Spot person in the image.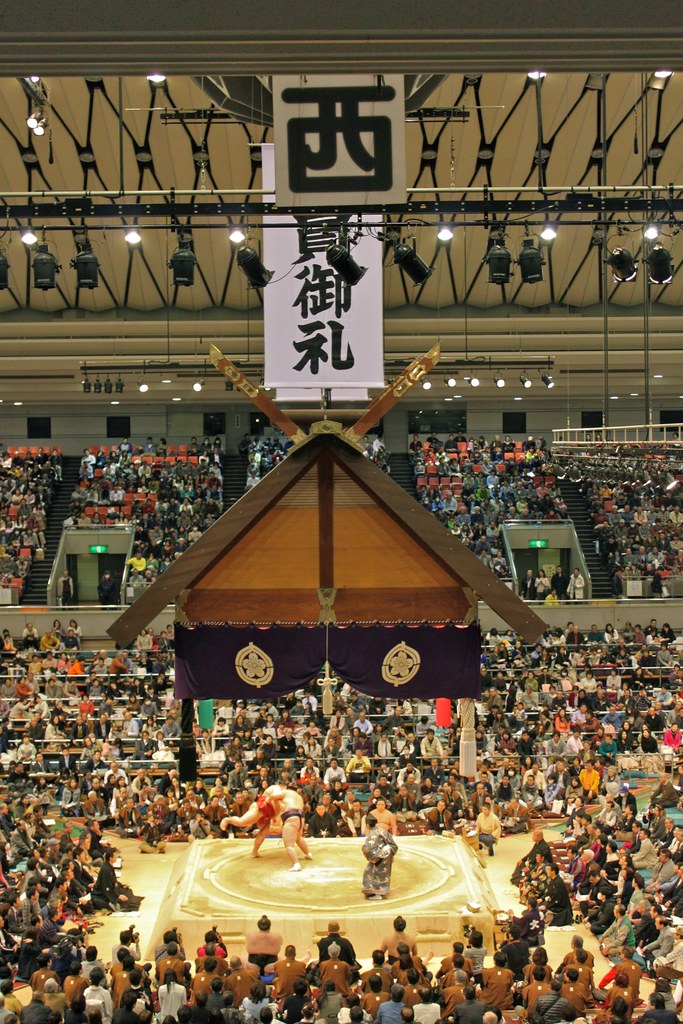
person found at bbox=[513, 964, 552, 1013].
